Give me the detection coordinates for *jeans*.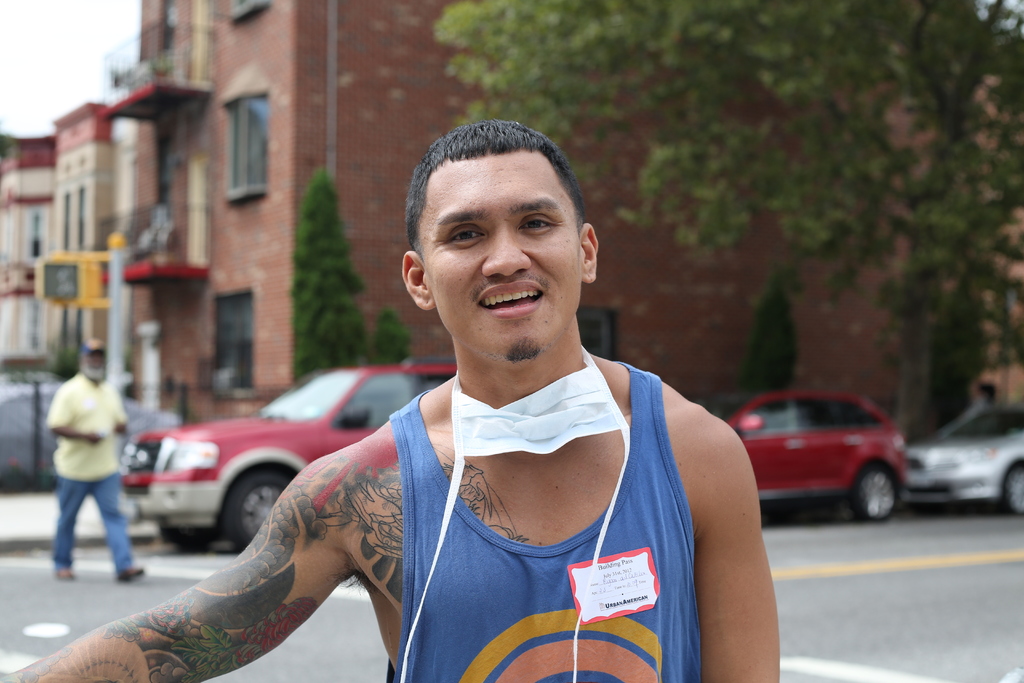
detection(45, 476, 127, 591).
